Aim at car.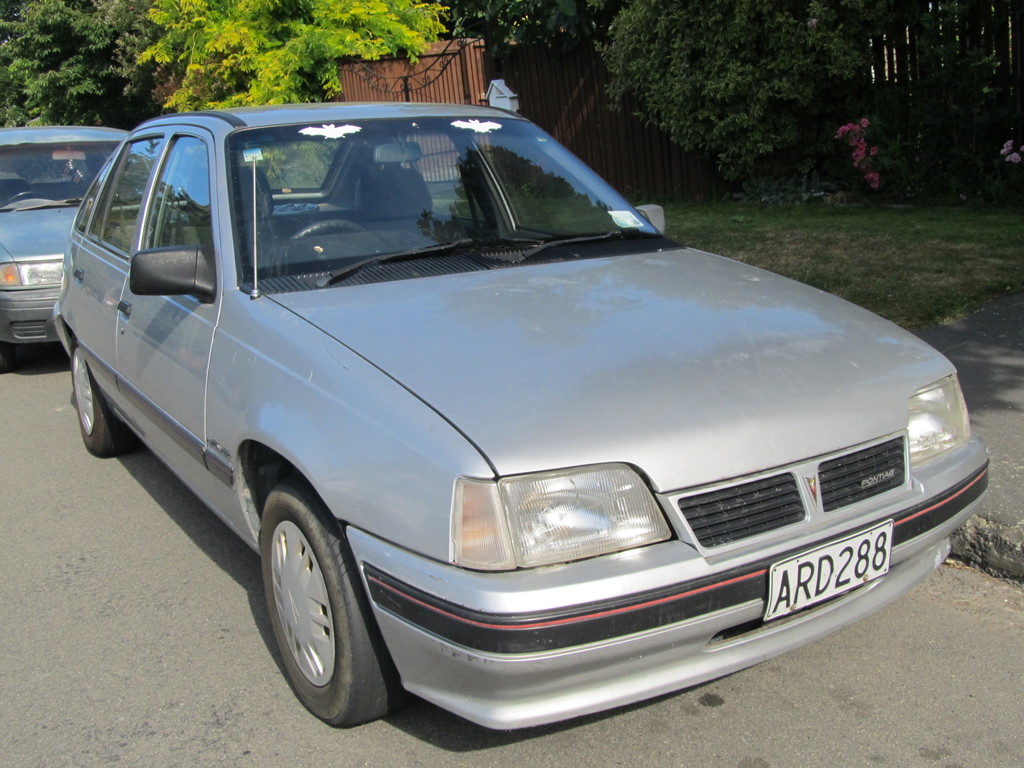
Aimed at {"left": 51, "top": 102, "right": 1005, "bottom": 731}.
